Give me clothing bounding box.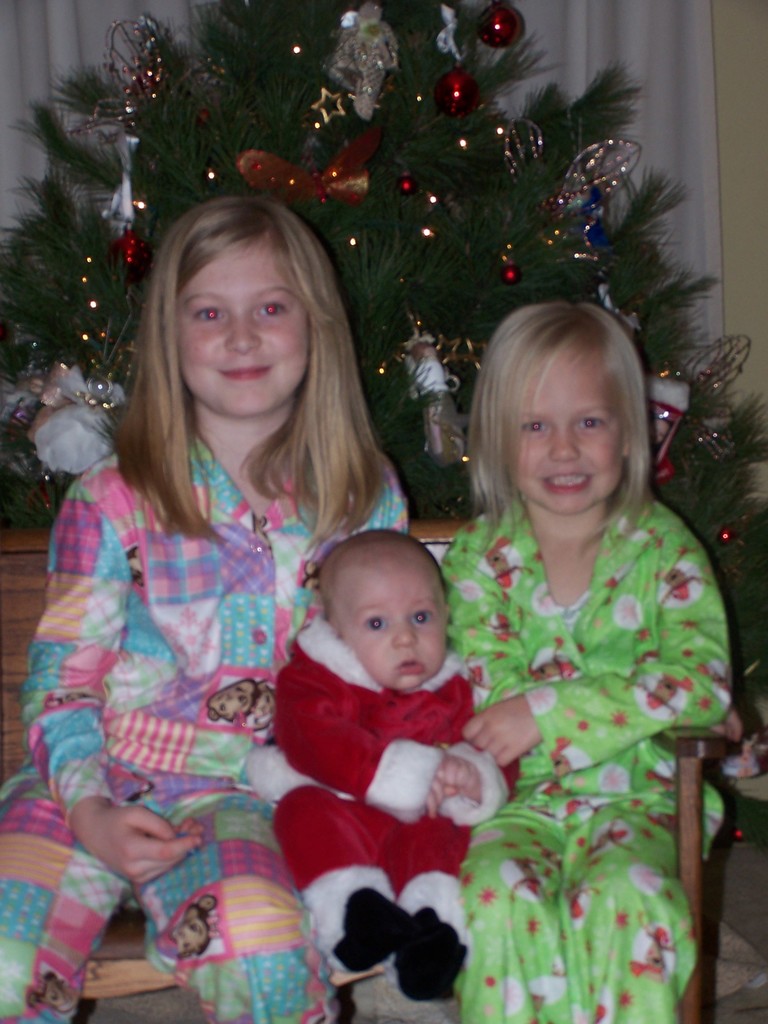
crop(239, 612, 525, 1000).
